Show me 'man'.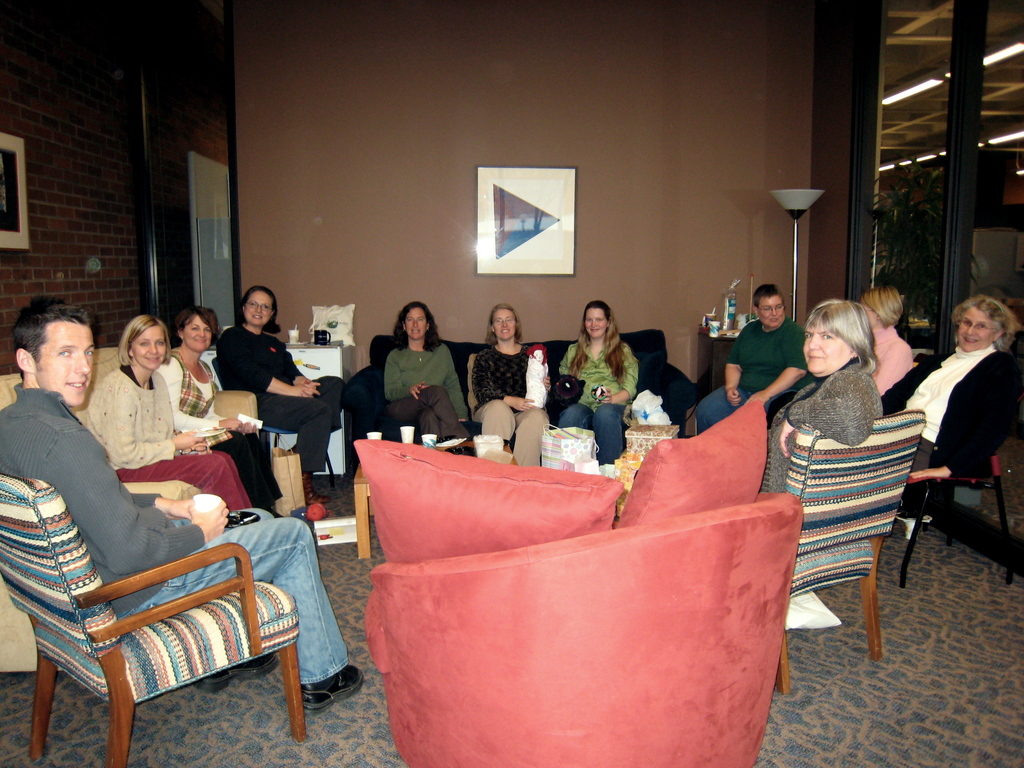
'man' is here: 0 295 366 718.
